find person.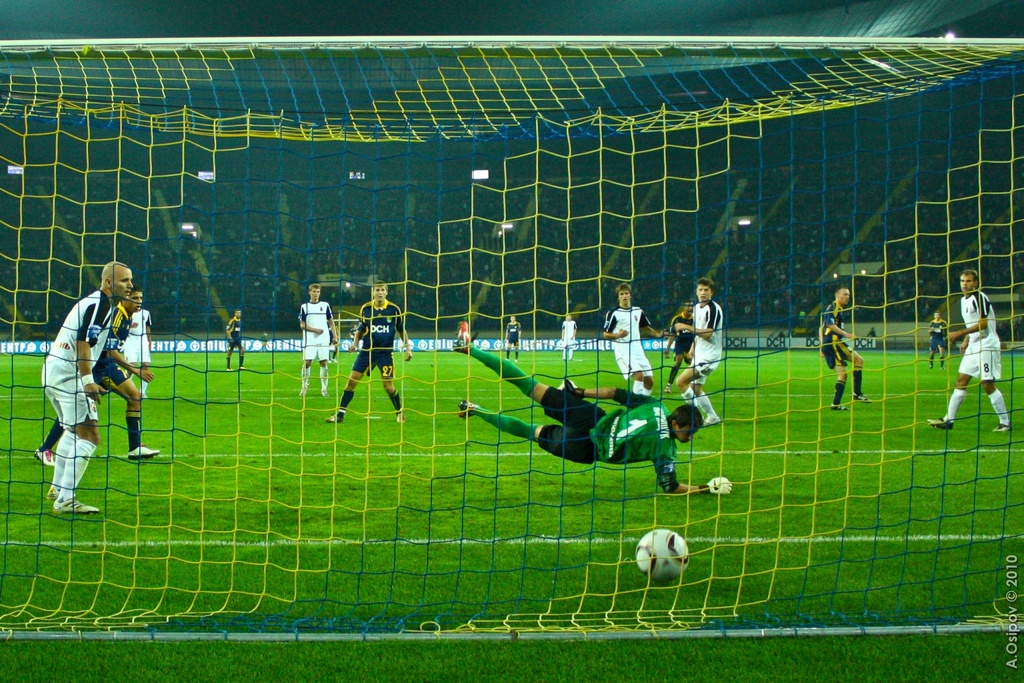
503 313 523 362.
